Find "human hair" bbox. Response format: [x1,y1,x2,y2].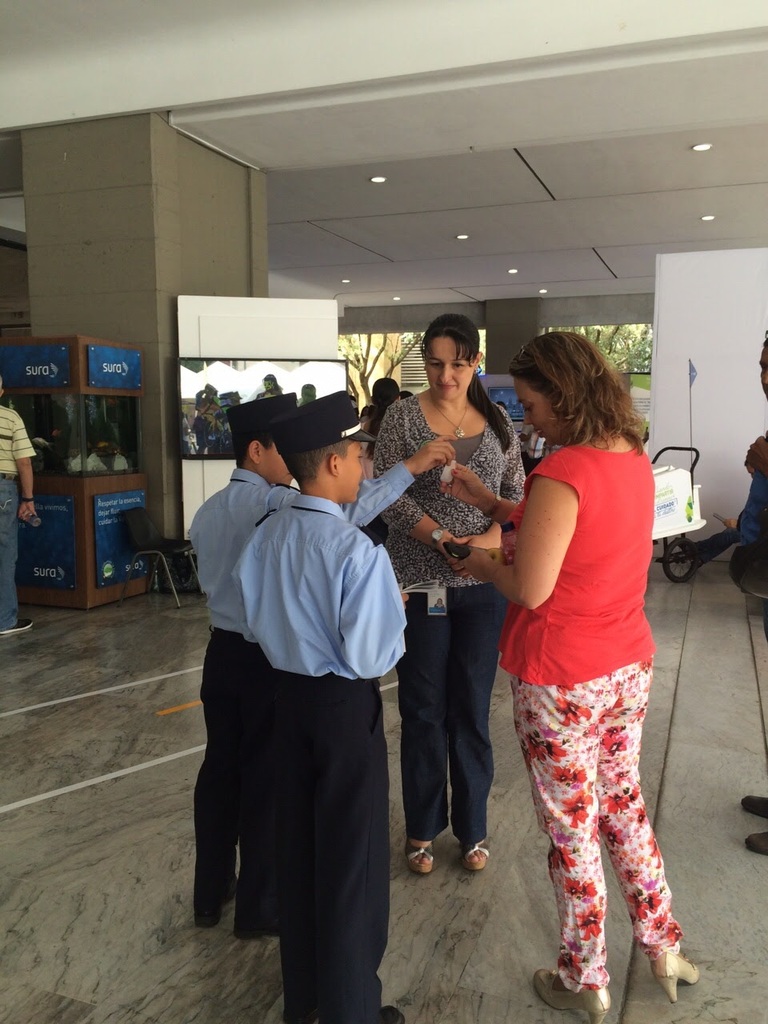
[230,426,279,474].
